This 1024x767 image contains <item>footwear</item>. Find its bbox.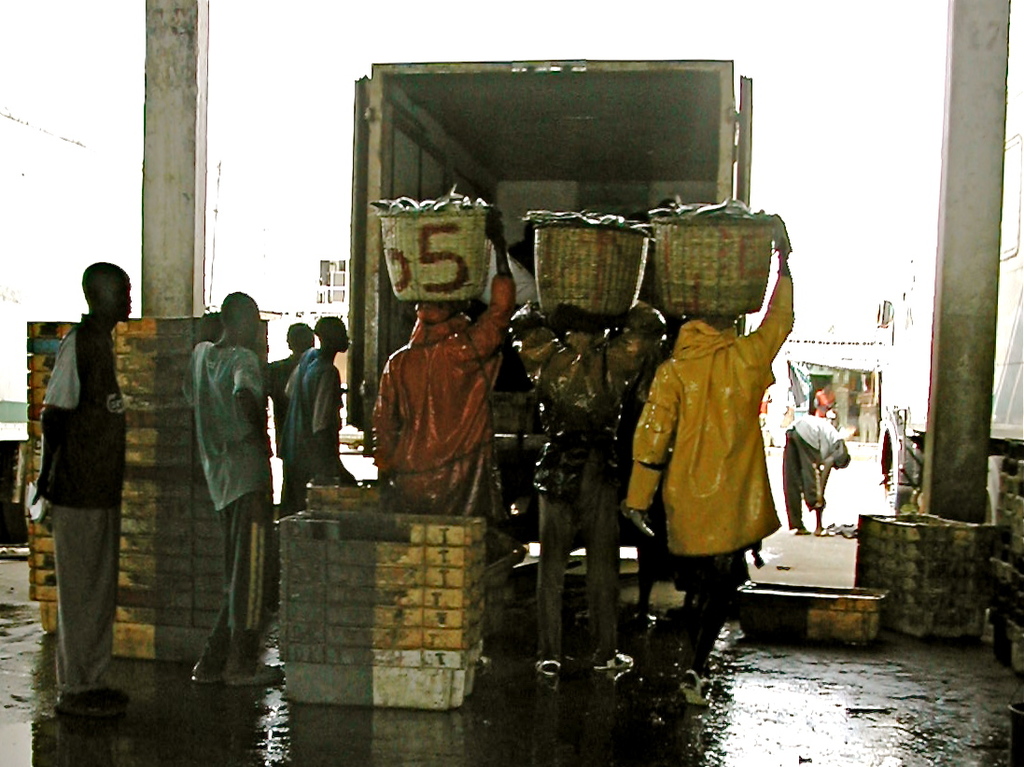
pyautogui.locateOnScreen(590, 659, 633, 676).
